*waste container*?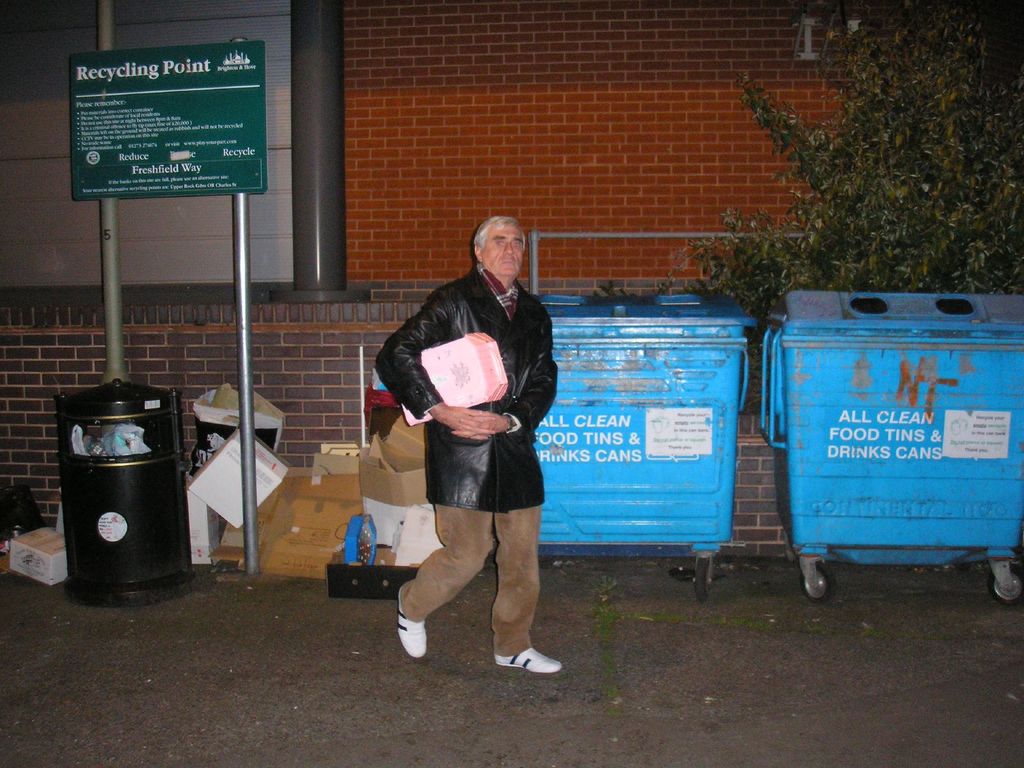
<region>512, 281, 755, 606</region>
